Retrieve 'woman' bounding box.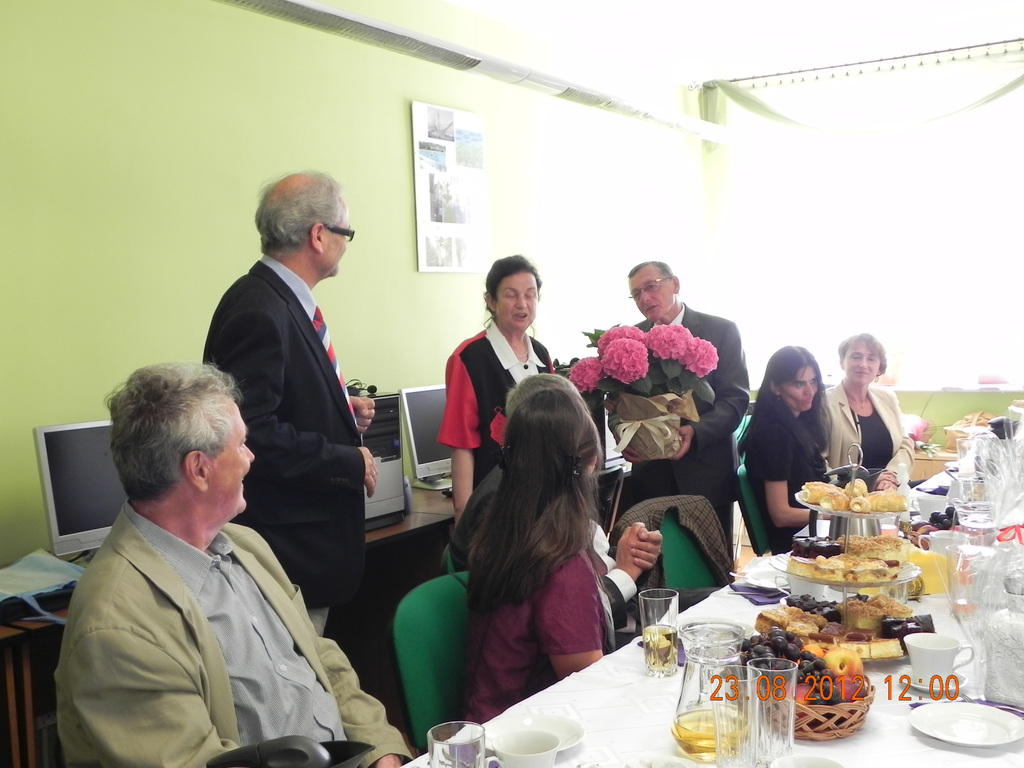
Bounding box: left=454, top=387, right=630, bottom=733.
